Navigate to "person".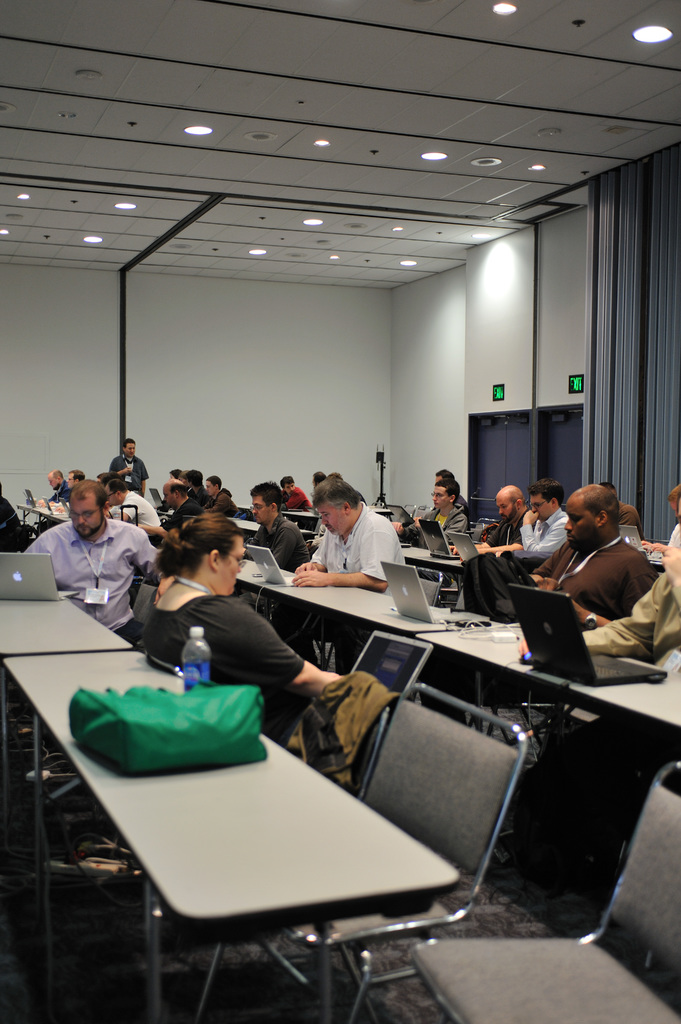
Navigation target: 535,493,649,624.
